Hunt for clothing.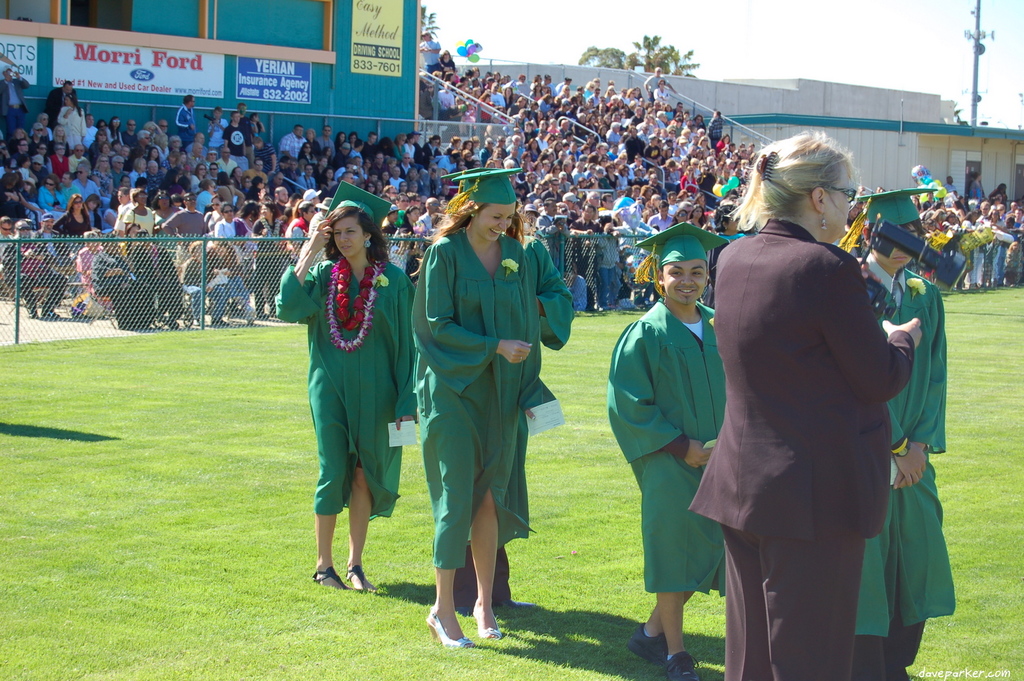
Hunted down at rect(490, 95, 506, 108).
